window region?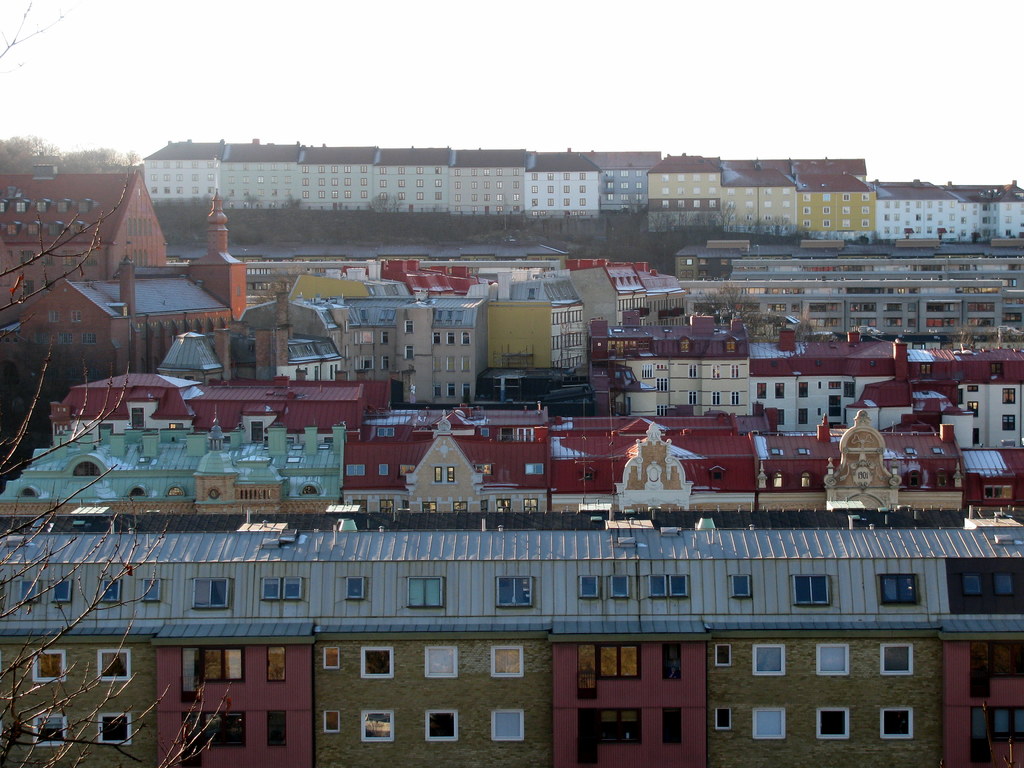
523:463:538:476
